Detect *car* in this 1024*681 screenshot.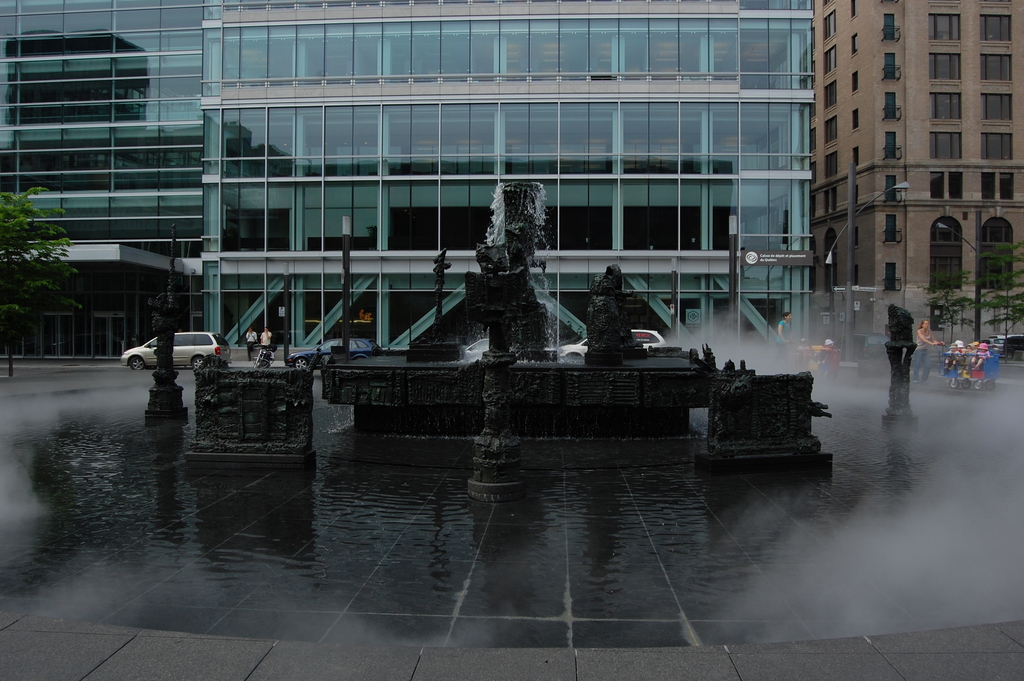
Detection: bbox(556, 324, 666, 363).
